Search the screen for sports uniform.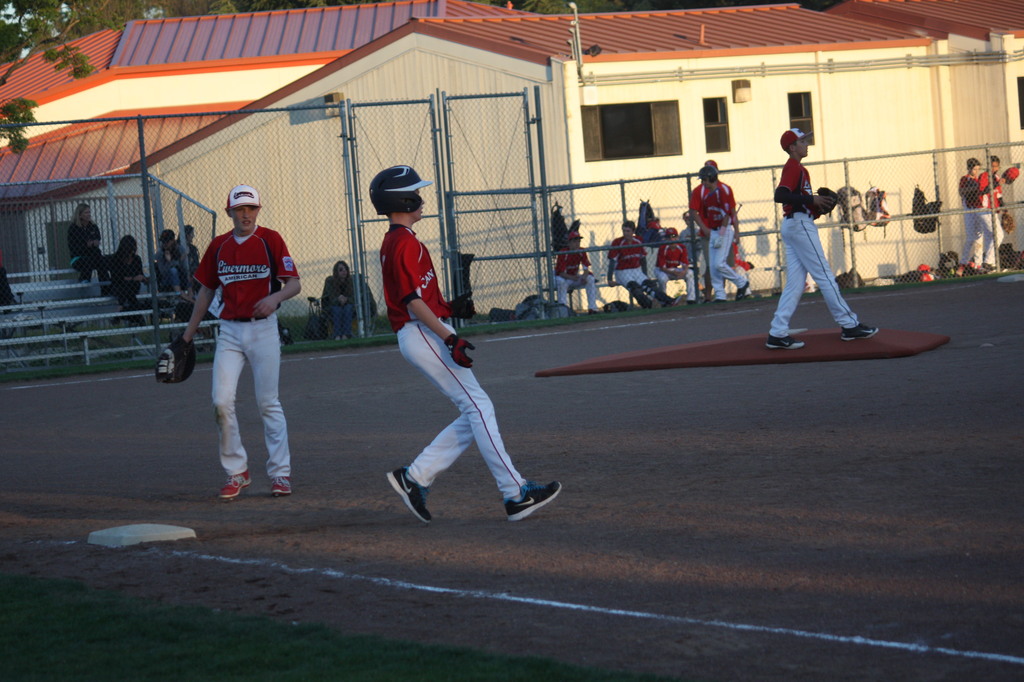
Found at bbox(954, 175, 985, 275).
